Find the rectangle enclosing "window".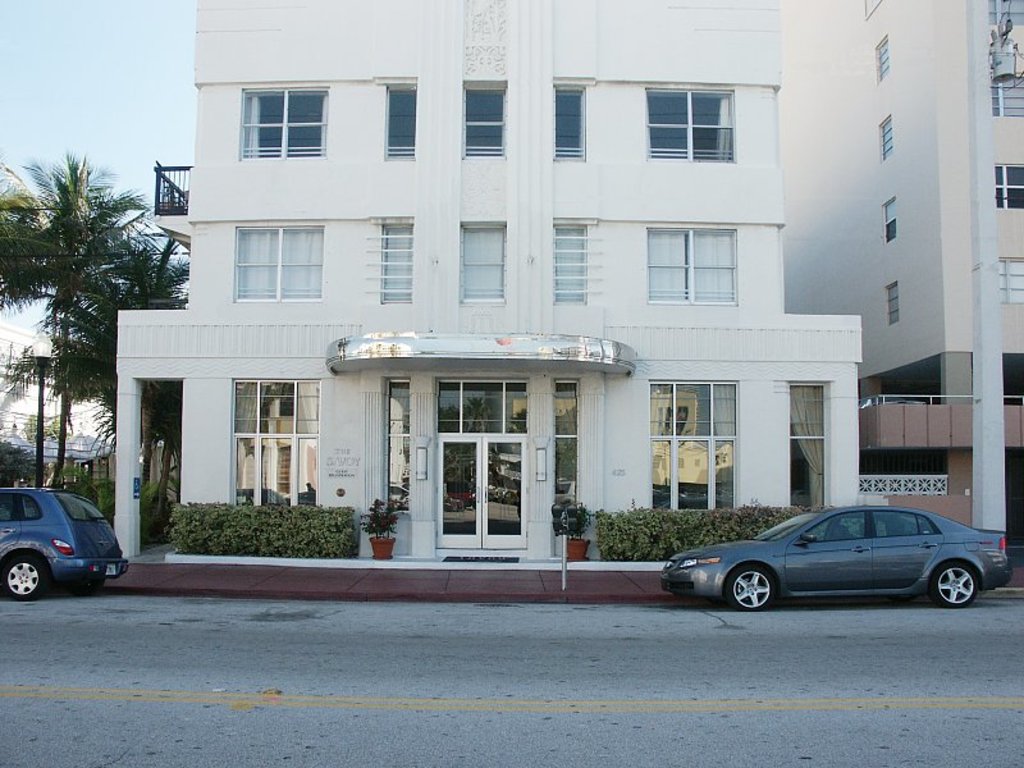
<box>552,379,577,512</box>.
